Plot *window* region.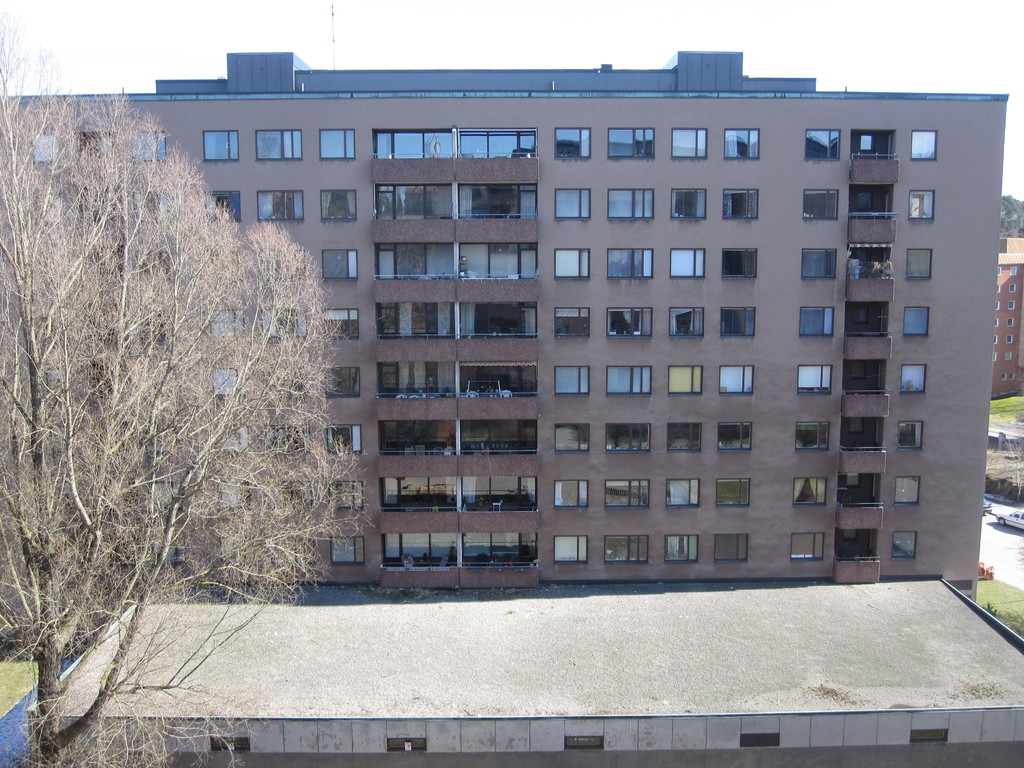
Plotted at {"x1": 908, "y1": 189, "x2": 935, "y2": 219}.
